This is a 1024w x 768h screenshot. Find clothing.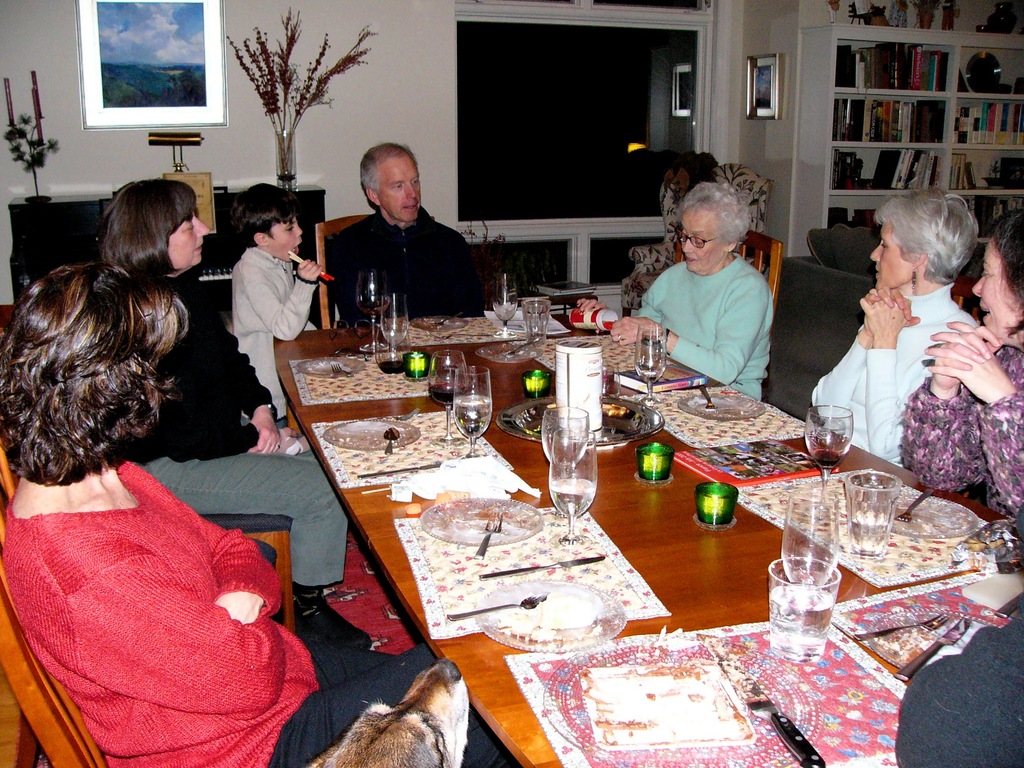
Bounding box: [x1=891, y1=586, x2=1023, y2=767].
